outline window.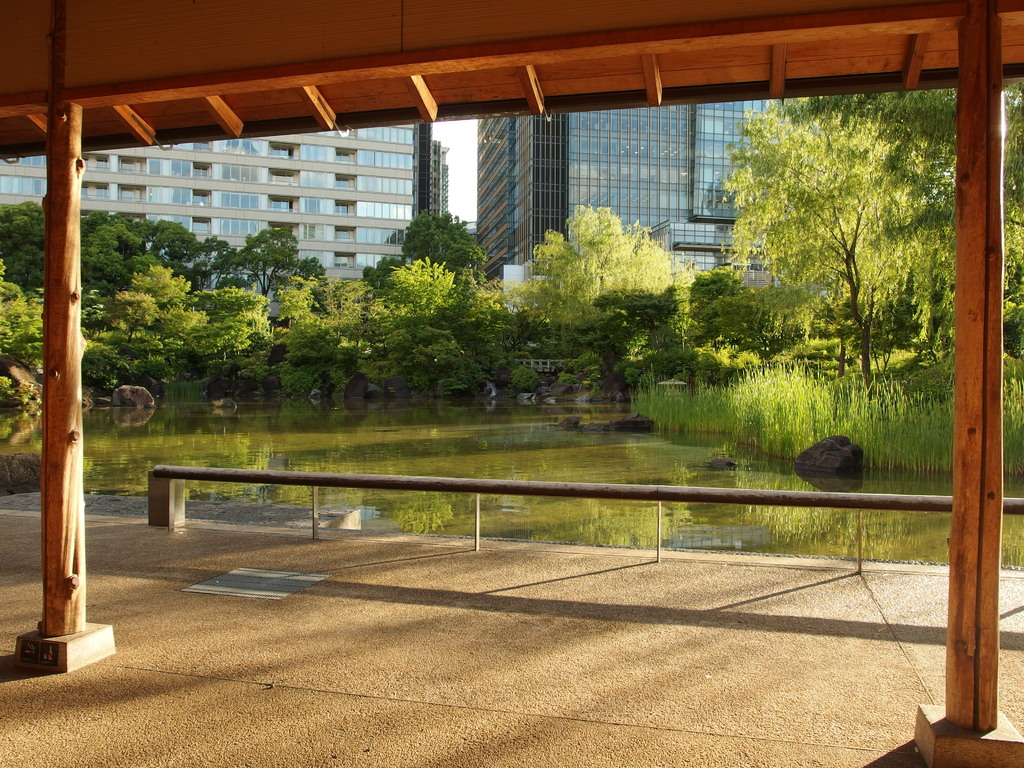
Outline: x1=333, y1=200, x2=355, y2=215.
